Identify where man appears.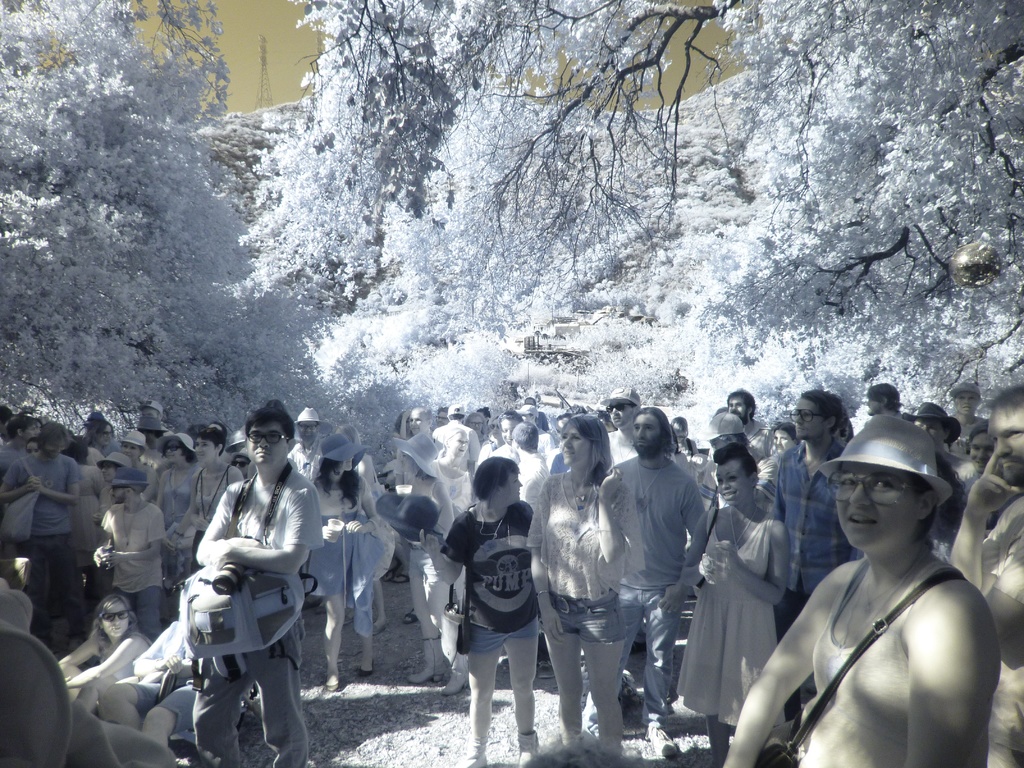
Appears at bbox=(89, 466, 166, 633).
